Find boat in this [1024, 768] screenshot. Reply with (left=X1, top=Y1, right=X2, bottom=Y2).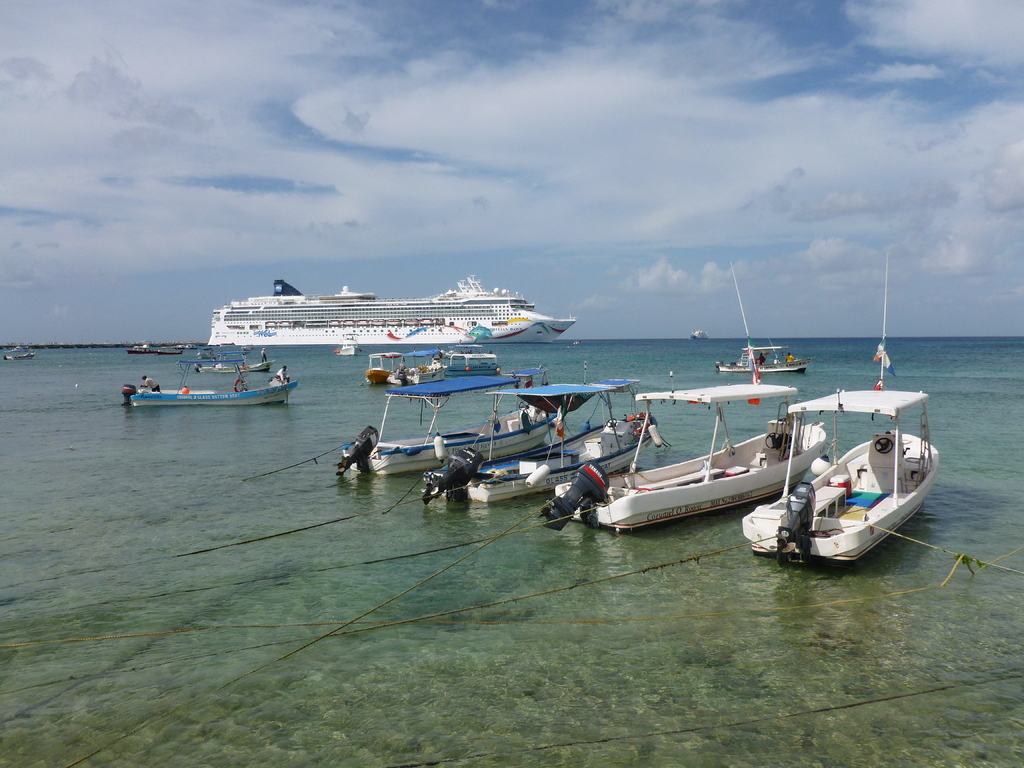
(left=749, top=363, right=939, bottom=569).
